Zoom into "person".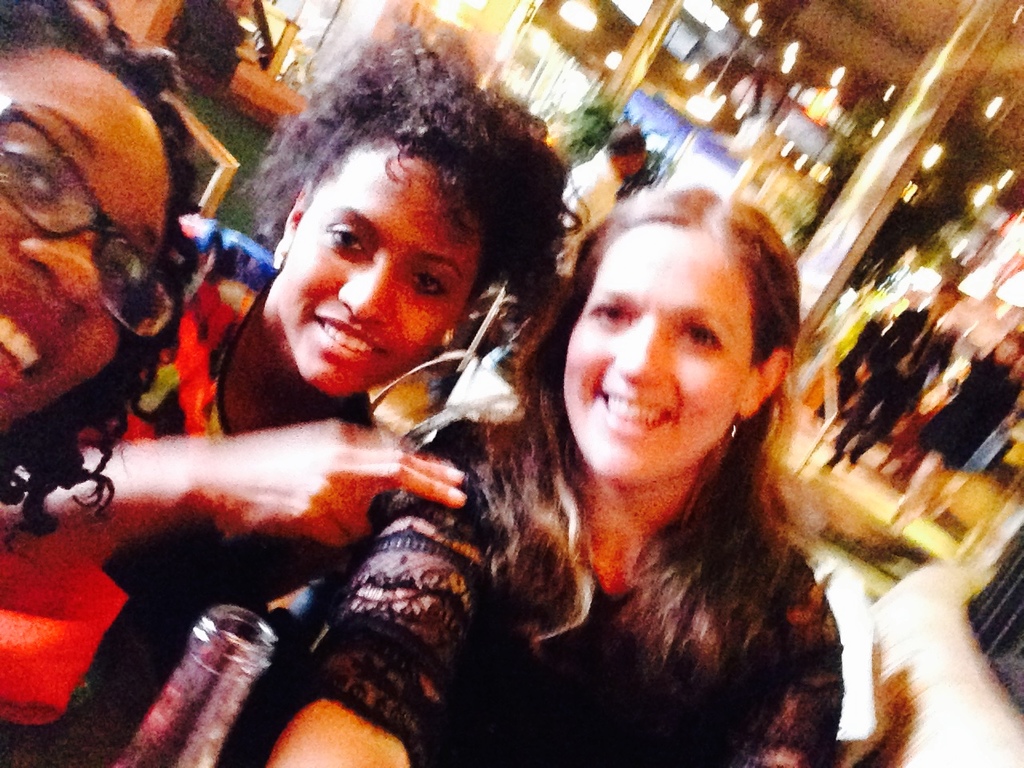
Zoom target: select_region(316, 107, 804, 767).
